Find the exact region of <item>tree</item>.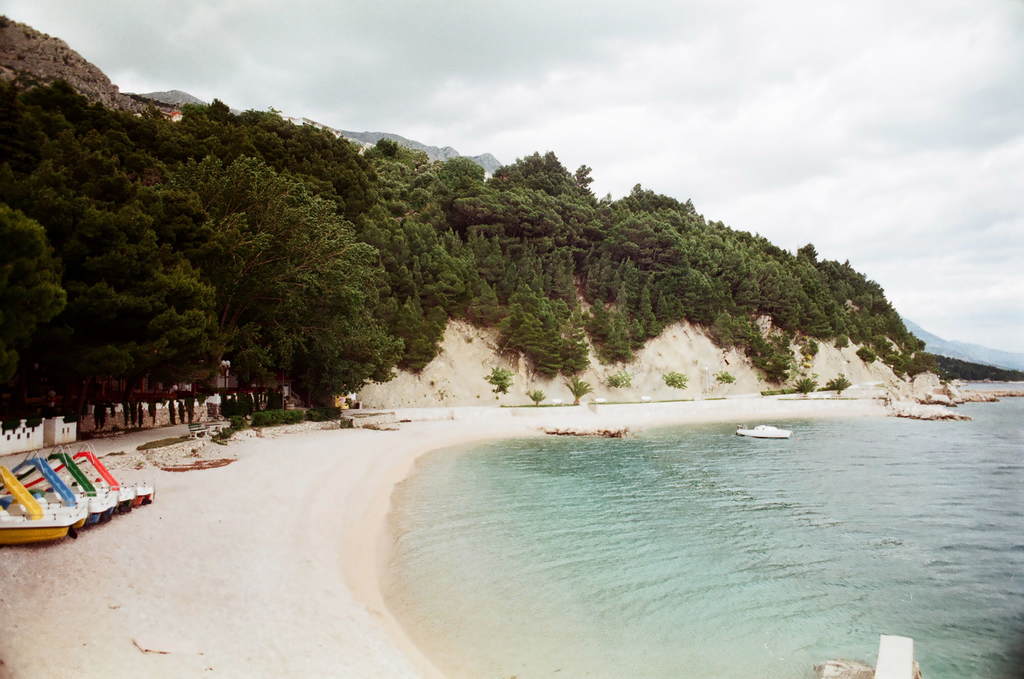
Exact region: <box>890,356,902,374</box>.
